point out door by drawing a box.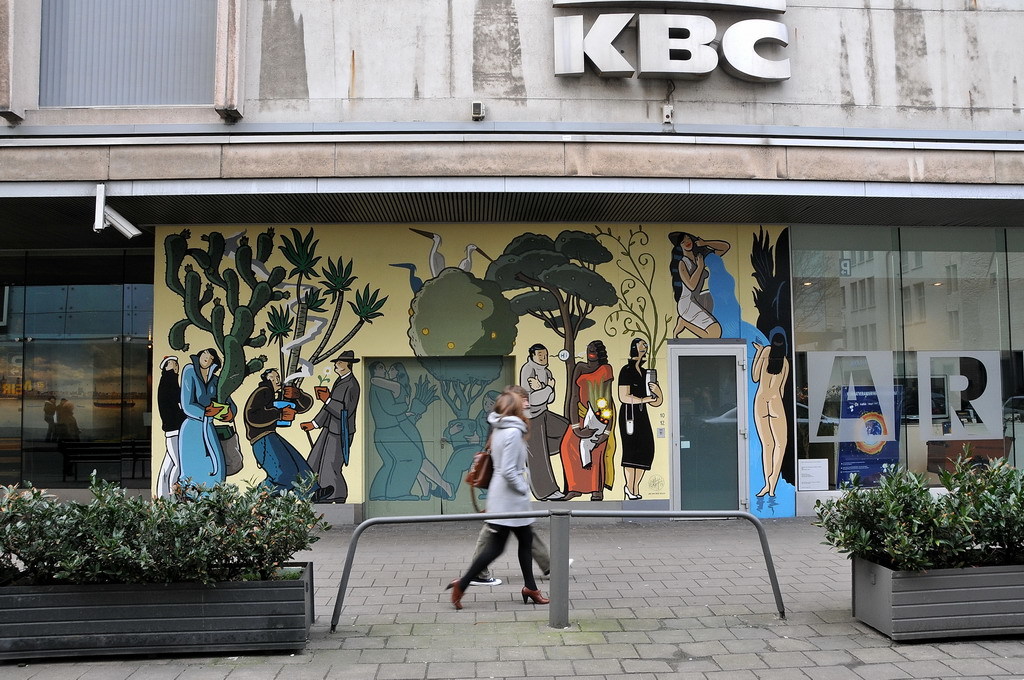
[360, 355, 519, 519].
